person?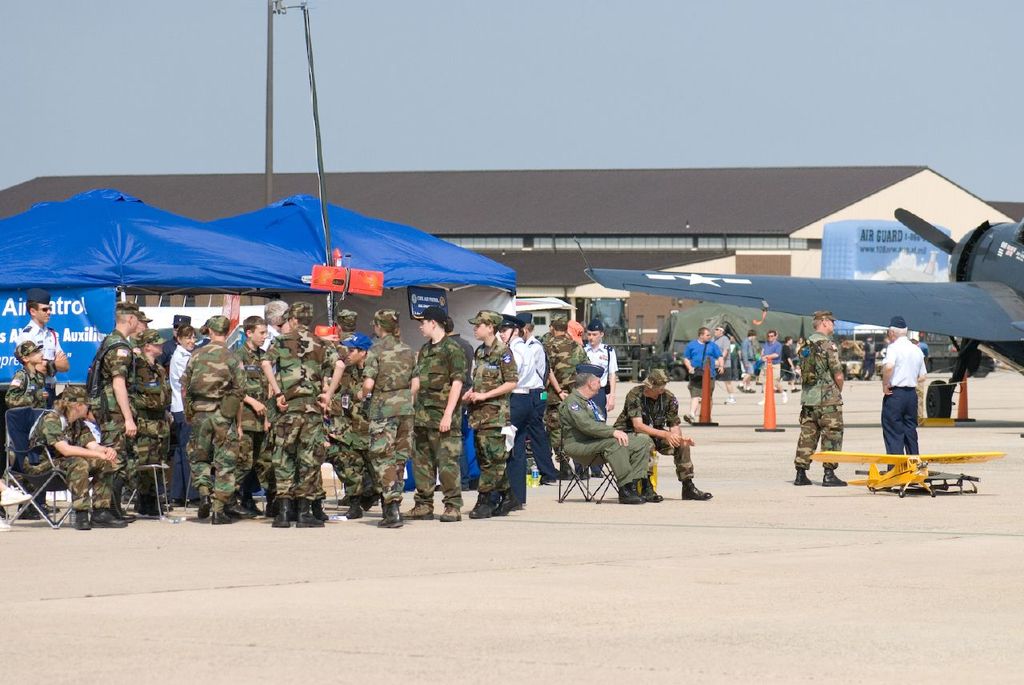
bbox=(756, 326, 787, 404)
